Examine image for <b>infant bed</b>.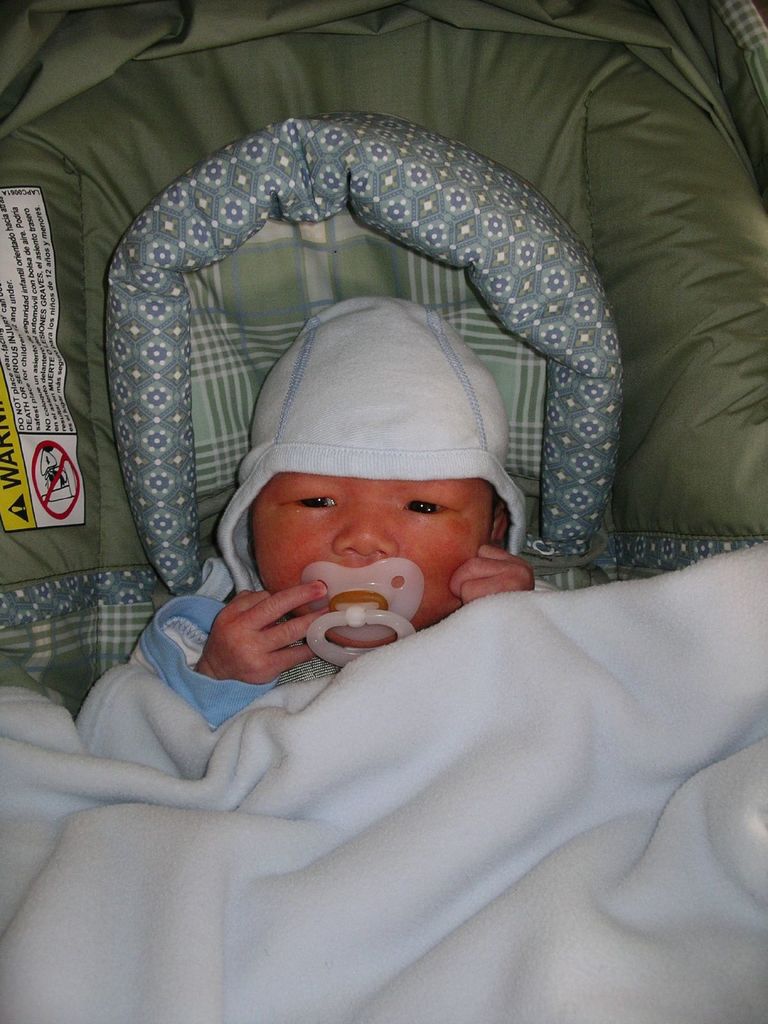
Examination result: <region>0, 0, 767, 1023</region>.
